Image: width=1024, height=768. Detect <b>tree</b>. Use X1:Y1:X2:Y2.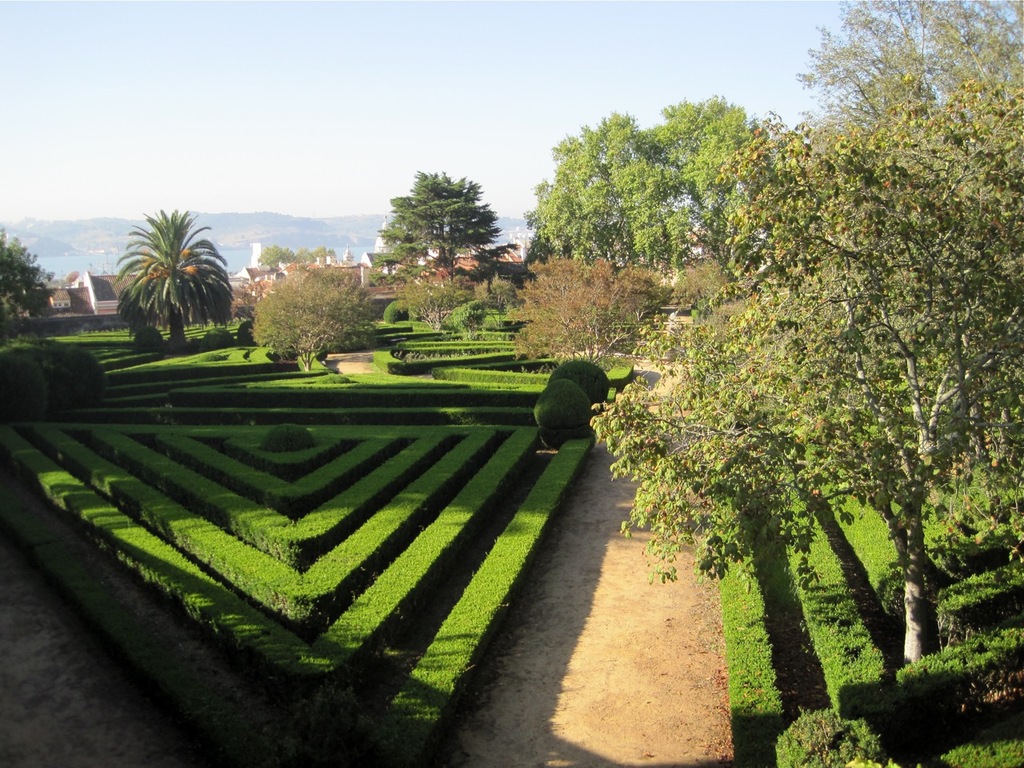
798:0:1023:148.
